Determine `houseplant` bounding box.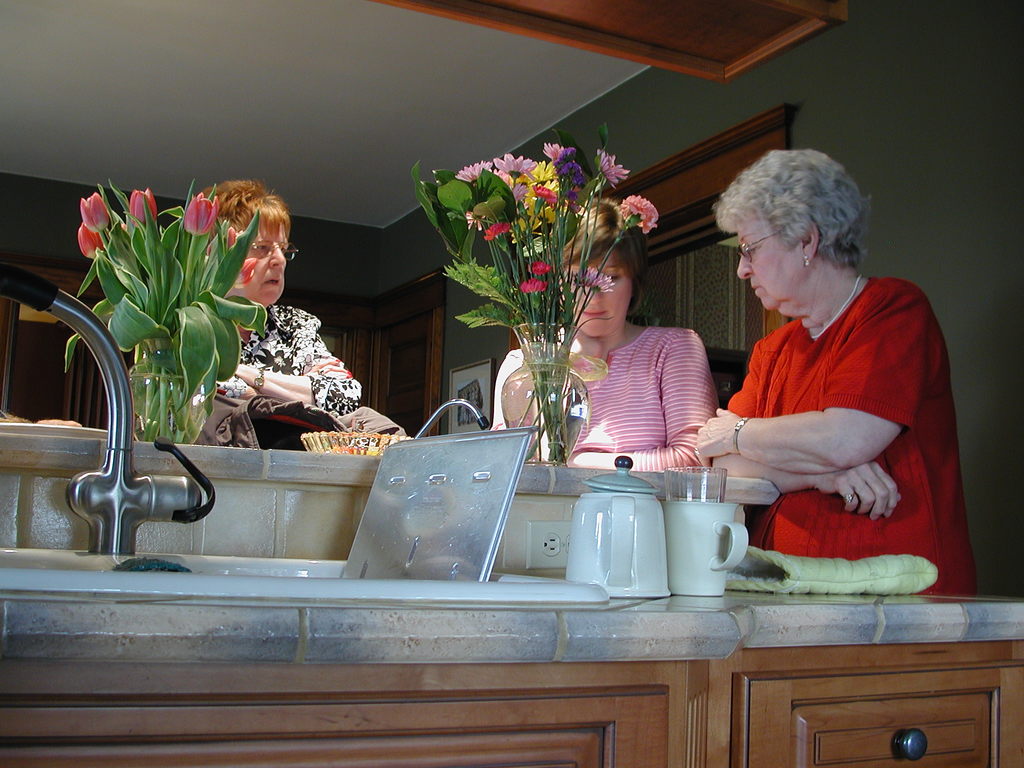
Determined: (63, 177, 268, 447).
